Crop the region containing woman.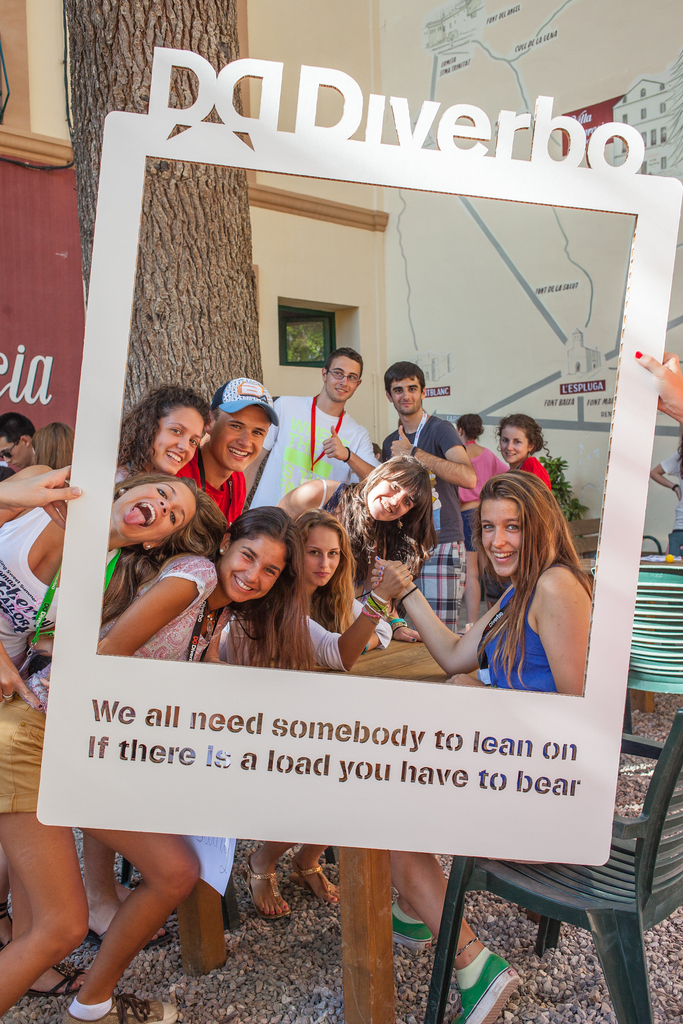
Crop region: <box>272,449,439,922</box>.
